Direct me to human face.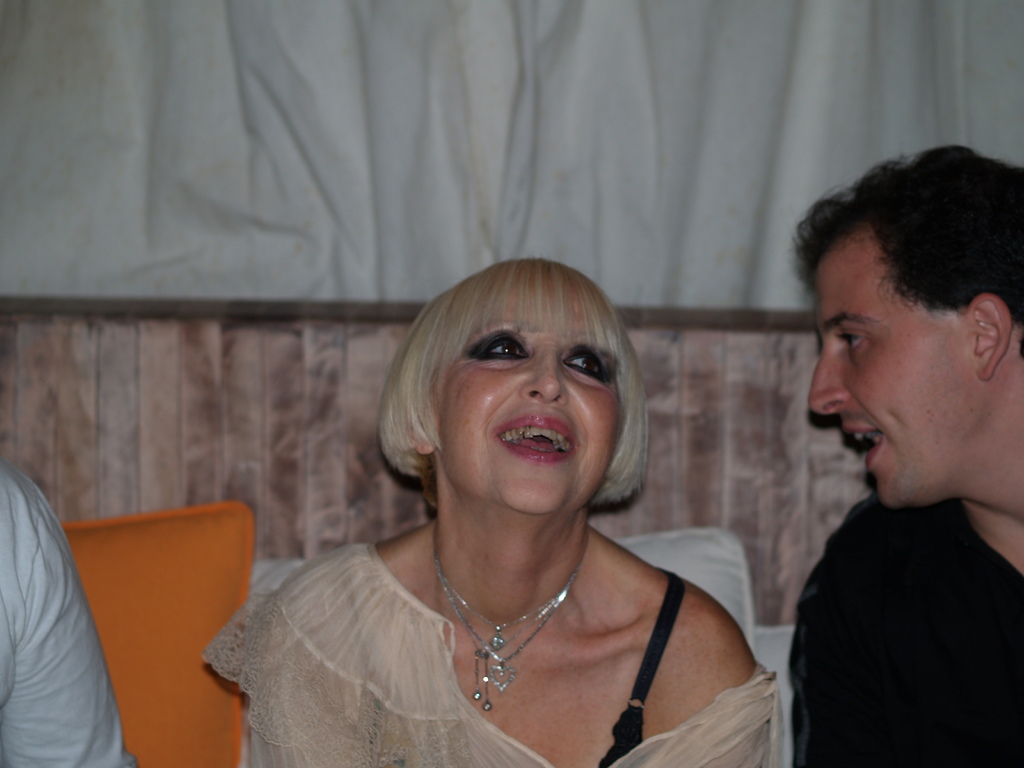
Direction: {"left": 431, "top": 264, "right": 625, "bottom": 515}.
